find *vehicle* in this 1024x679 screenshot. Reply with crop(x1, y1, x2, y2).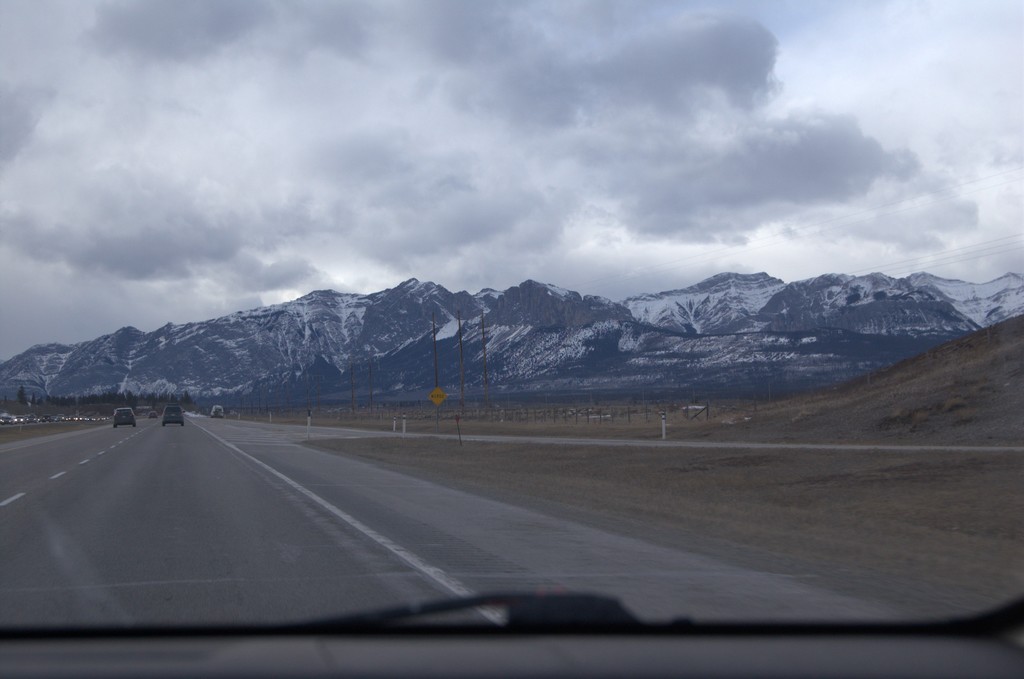
crop(209, 404, 227, 418).
